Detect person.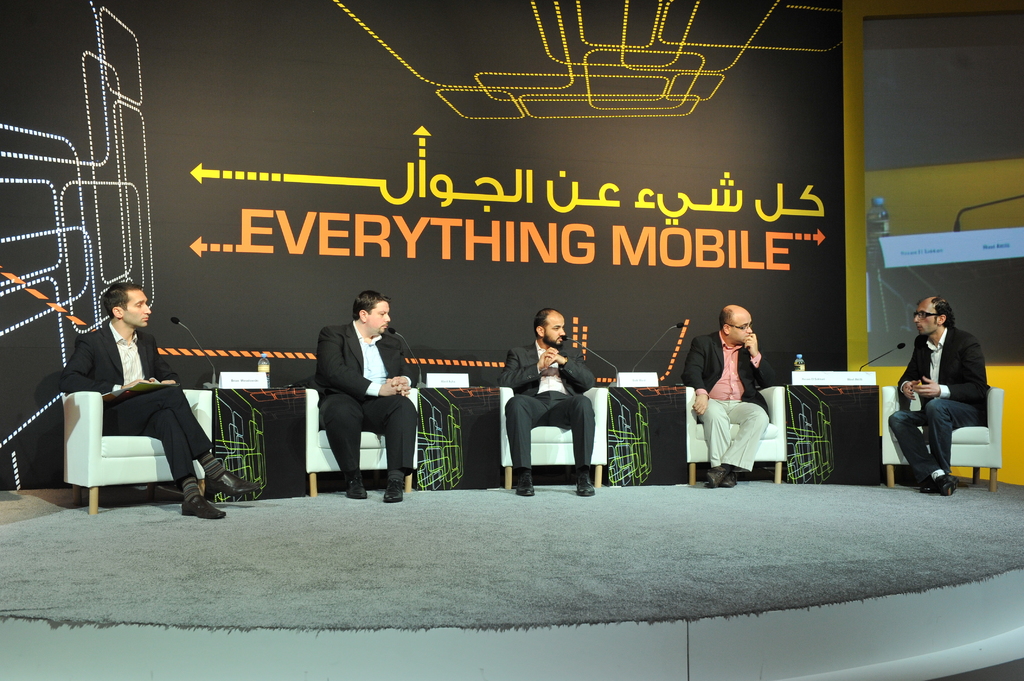
Detected at (x1=310, y1=291, x2=429, y2=503).
